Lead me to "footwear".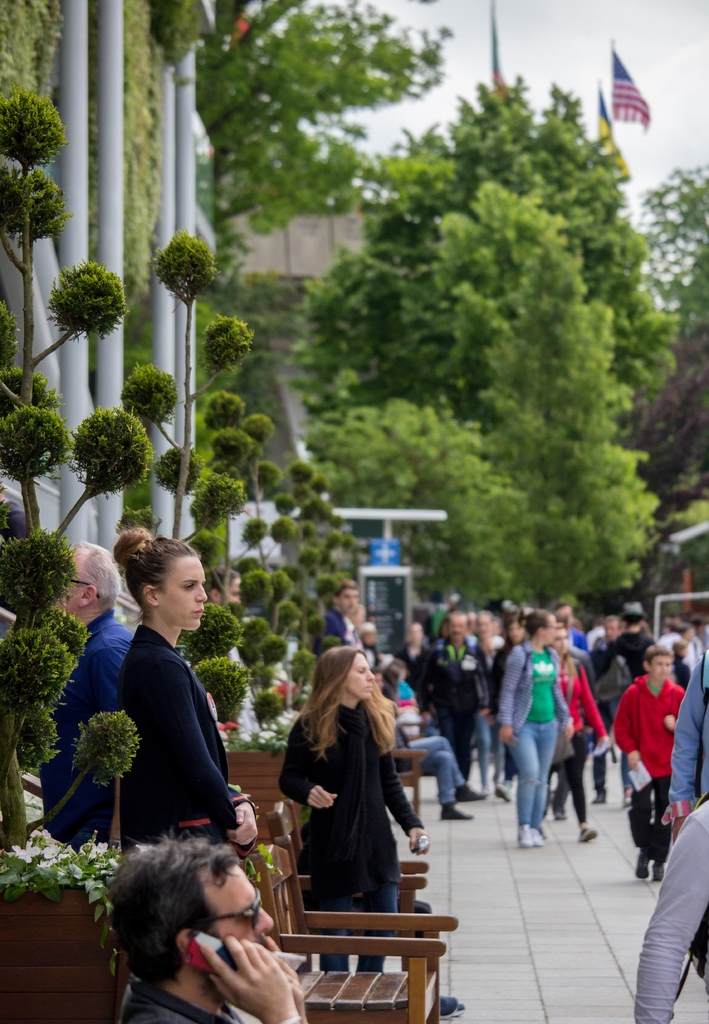
Lead to [533,827,542,846].
